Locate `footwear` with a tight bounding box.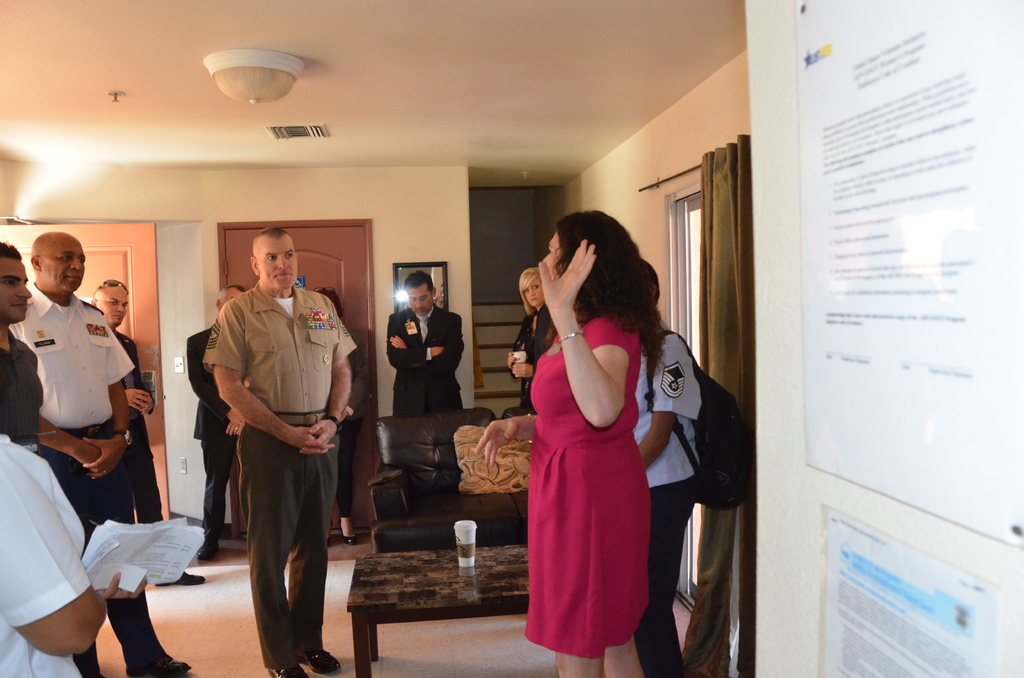
detection(339, 519, 364, 550).
